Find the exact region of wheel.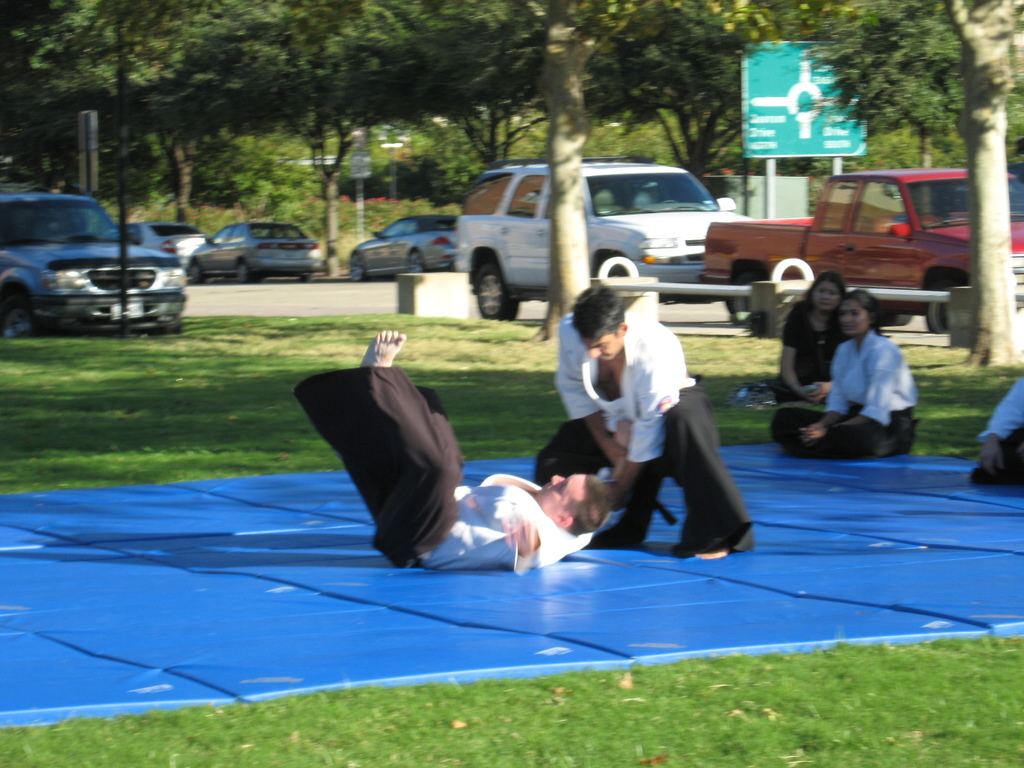
Exact region: 461/241/525/319.
